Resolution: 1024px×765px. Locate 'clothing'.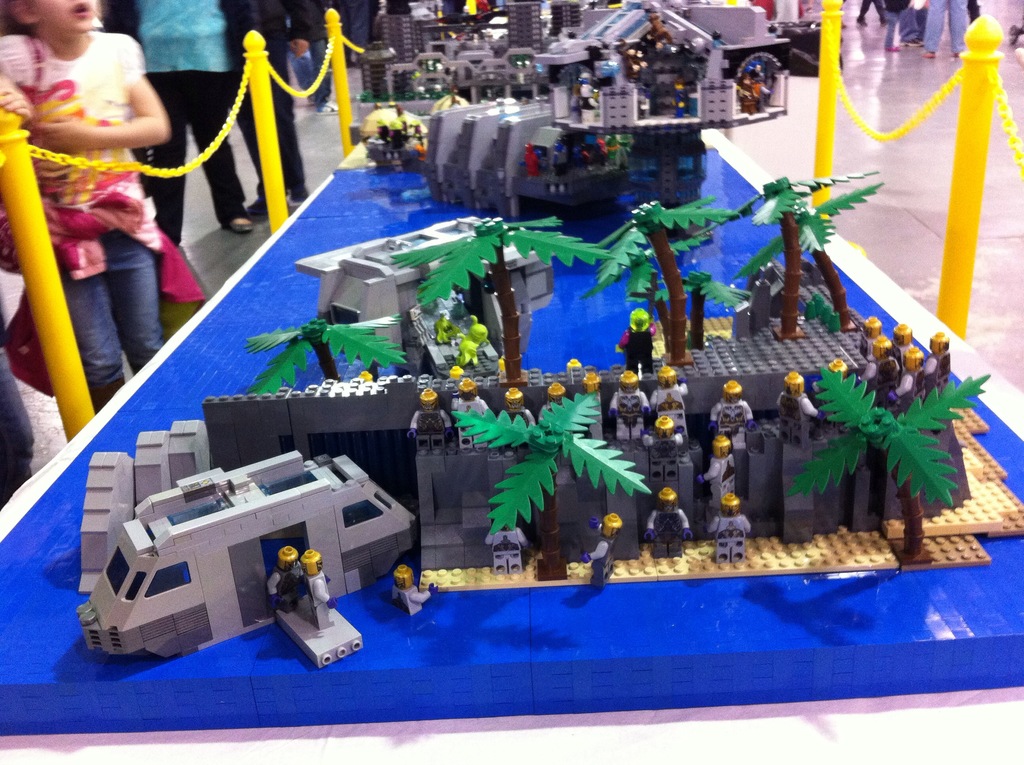
860,0,886,20.
